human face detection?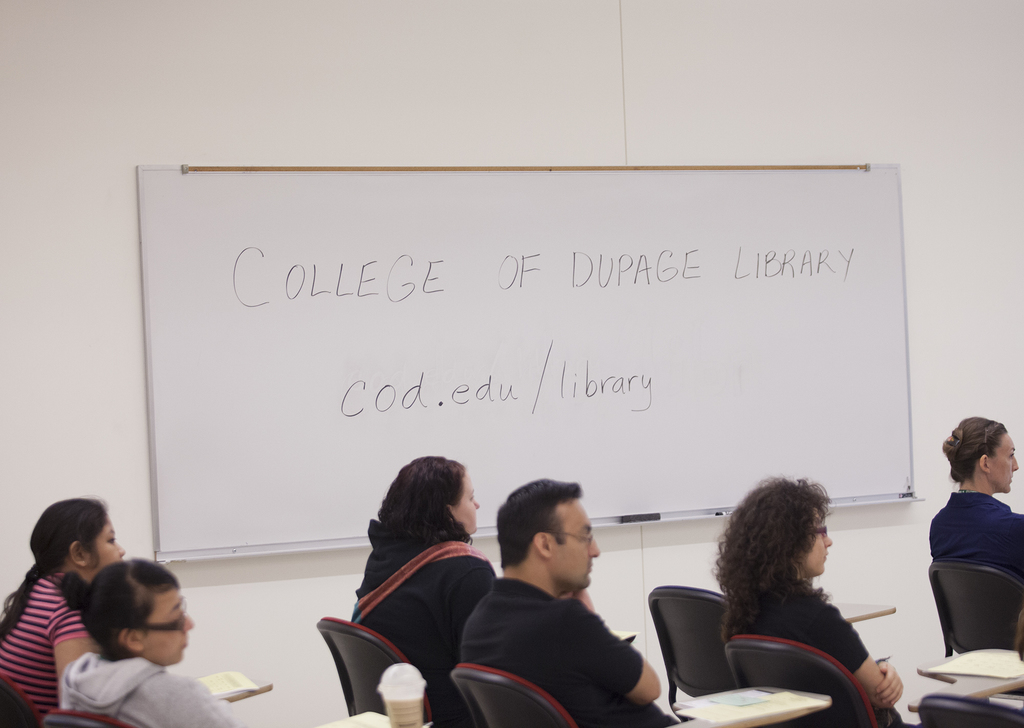
l=90, t=514, r=126, b=577
